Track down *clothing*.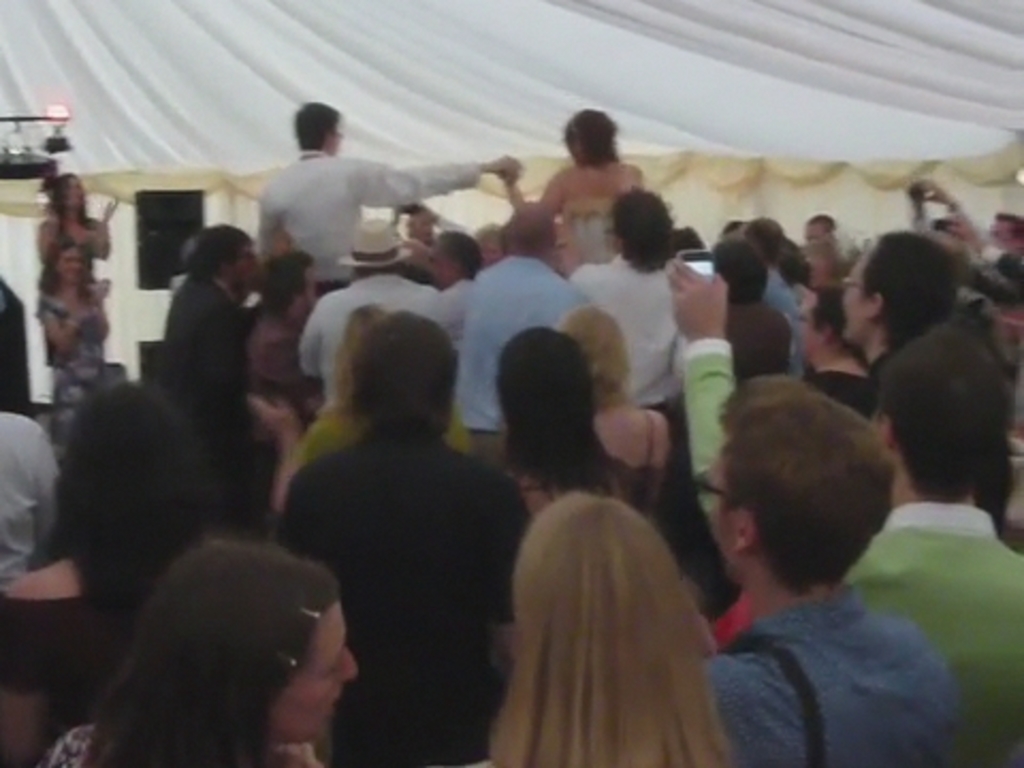
Tracked to rect(563, 245, 700, 518).
